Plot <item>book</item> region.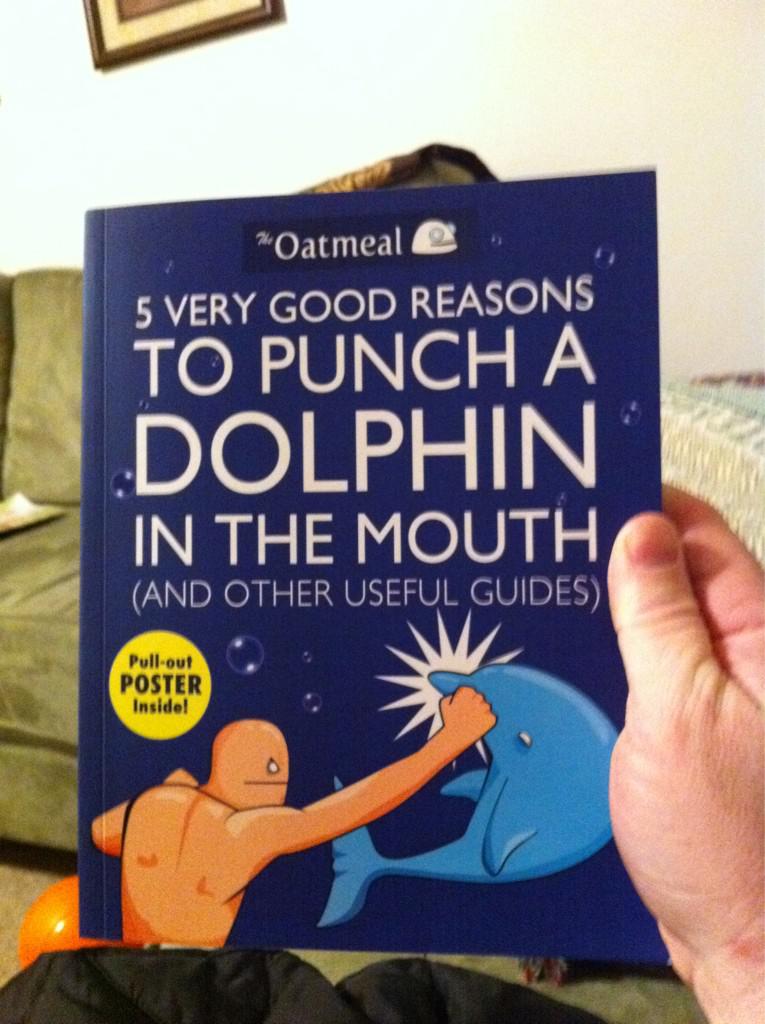
Plotted at l=70, t=158, r=676, b=972.
